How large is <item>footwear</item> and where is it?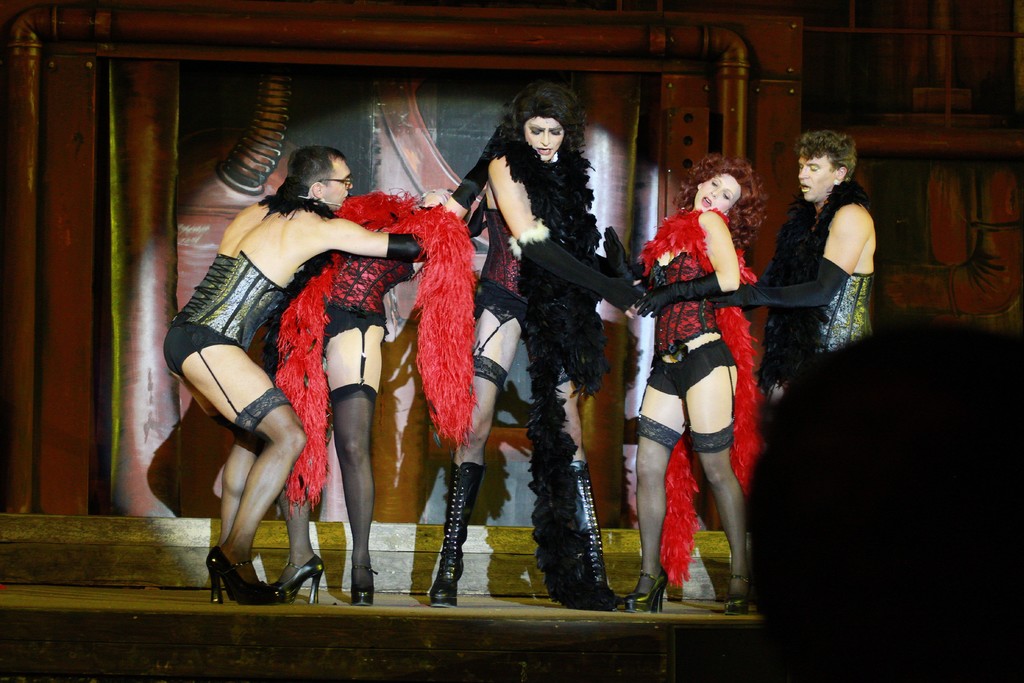
Bounding box: pyautogui.locateOnScreen(348, 568, 378, 604).
